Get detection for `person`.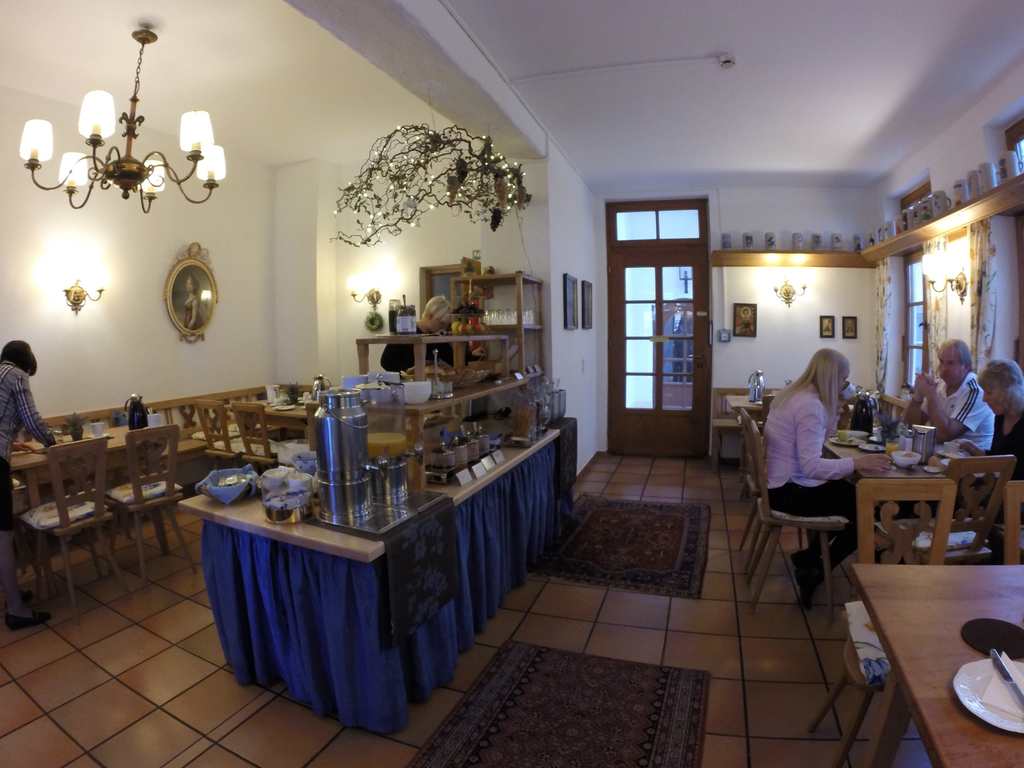
Detection: bbox=[769, 351, 862, 541].
